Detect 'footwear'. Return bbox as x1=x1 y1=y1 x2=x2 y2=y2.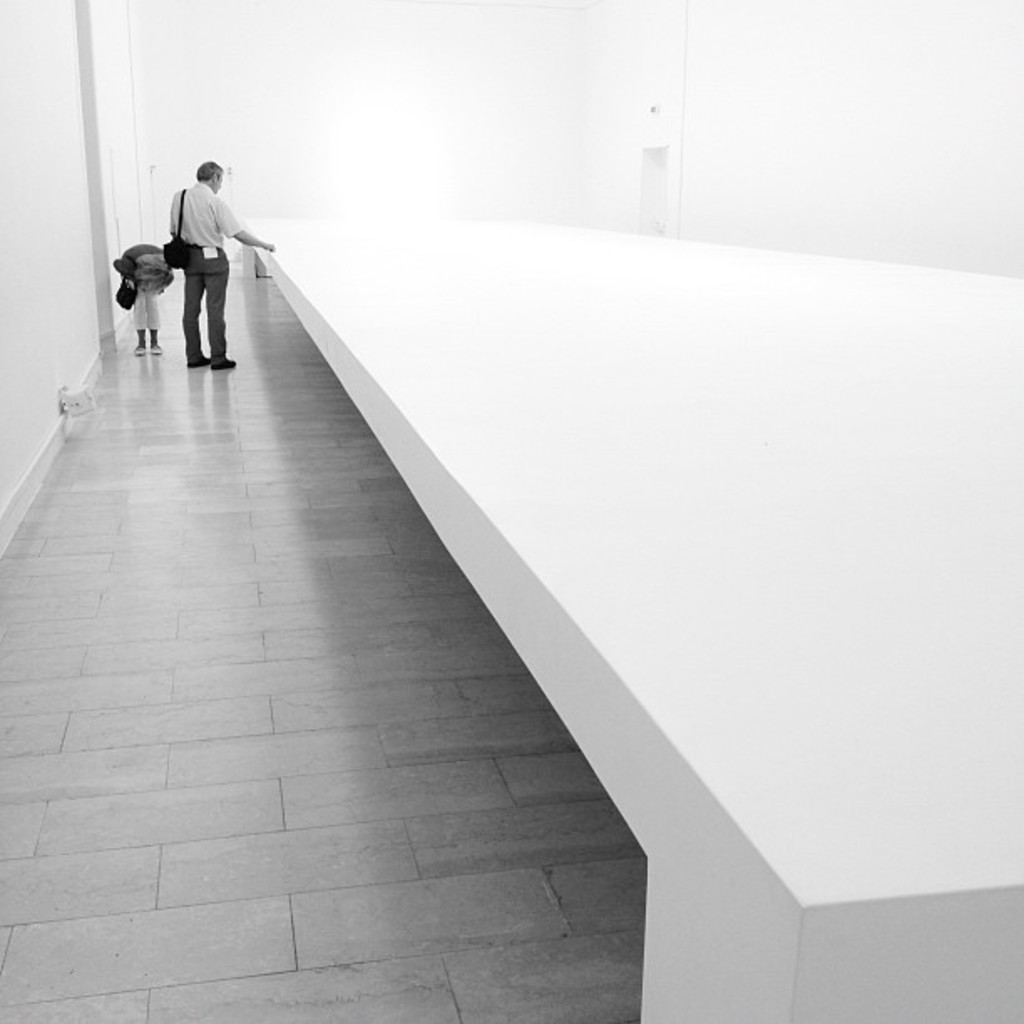
x1=206 y1=350 x2=233 y2=370.
